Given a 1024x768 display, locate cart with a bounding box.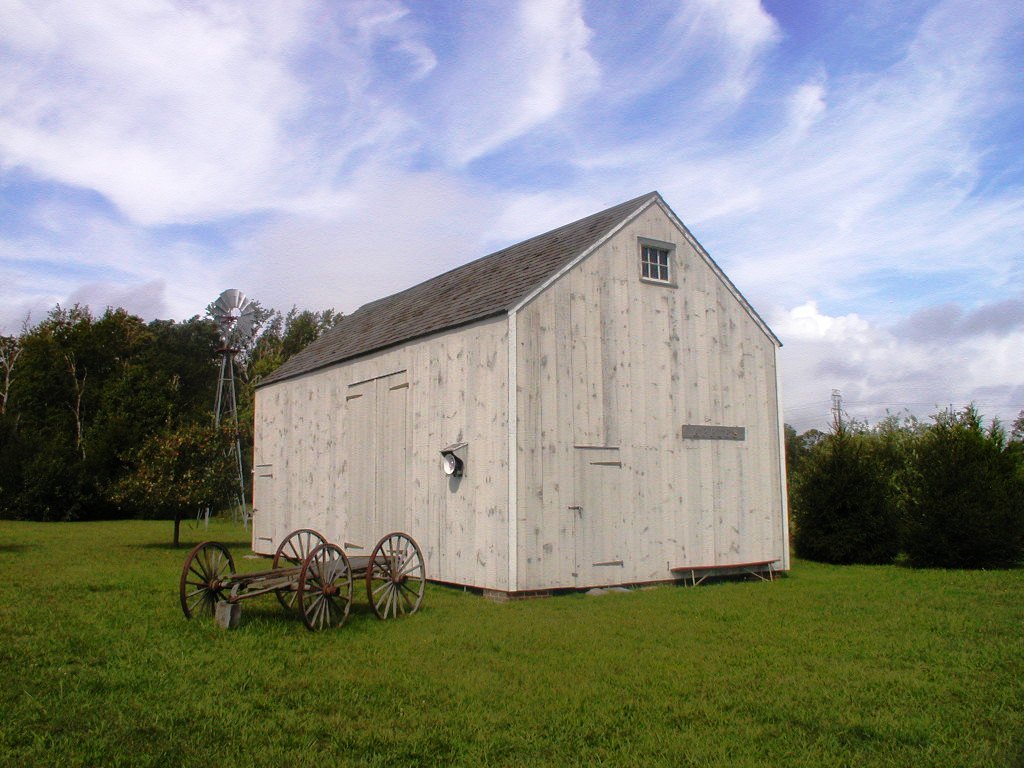
Located: <bbox>177, 529, 425, 634</bbox>.
